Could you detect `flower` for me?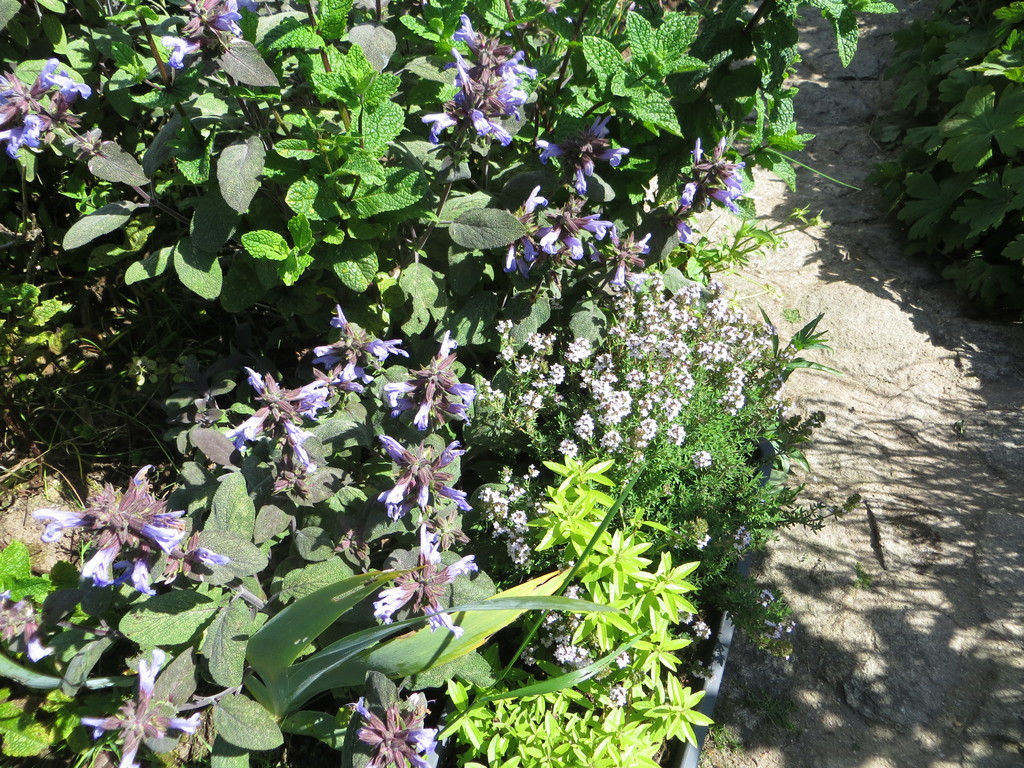
Detection result: region(129, 505, 189, 554).
